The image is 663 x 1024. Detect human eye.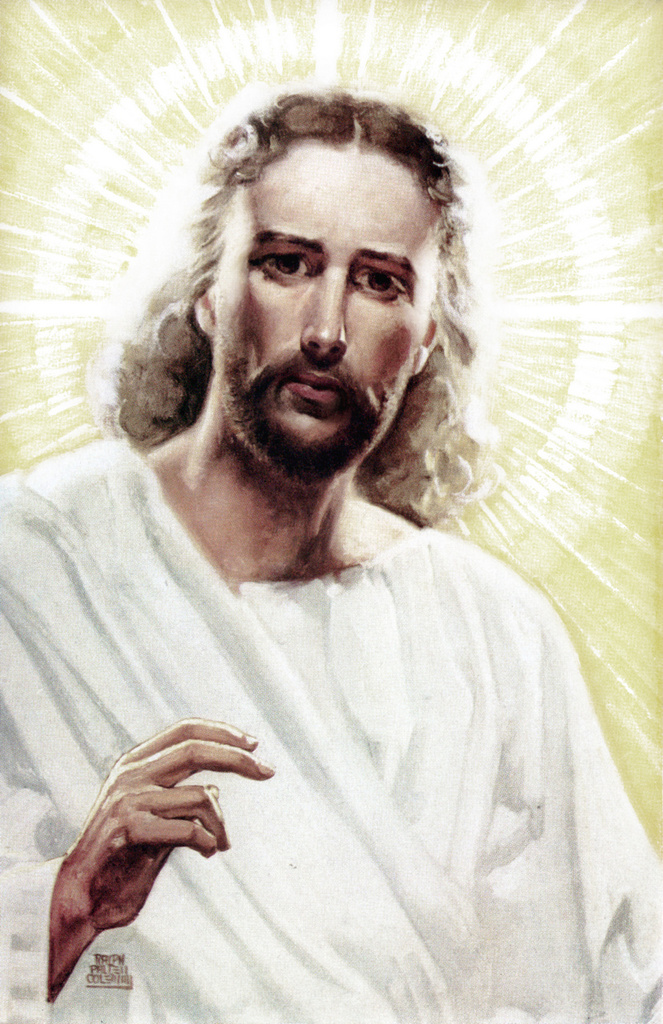
Detection: {"left": 352, "top": 239, "right": 429, "bottom": 306}.
